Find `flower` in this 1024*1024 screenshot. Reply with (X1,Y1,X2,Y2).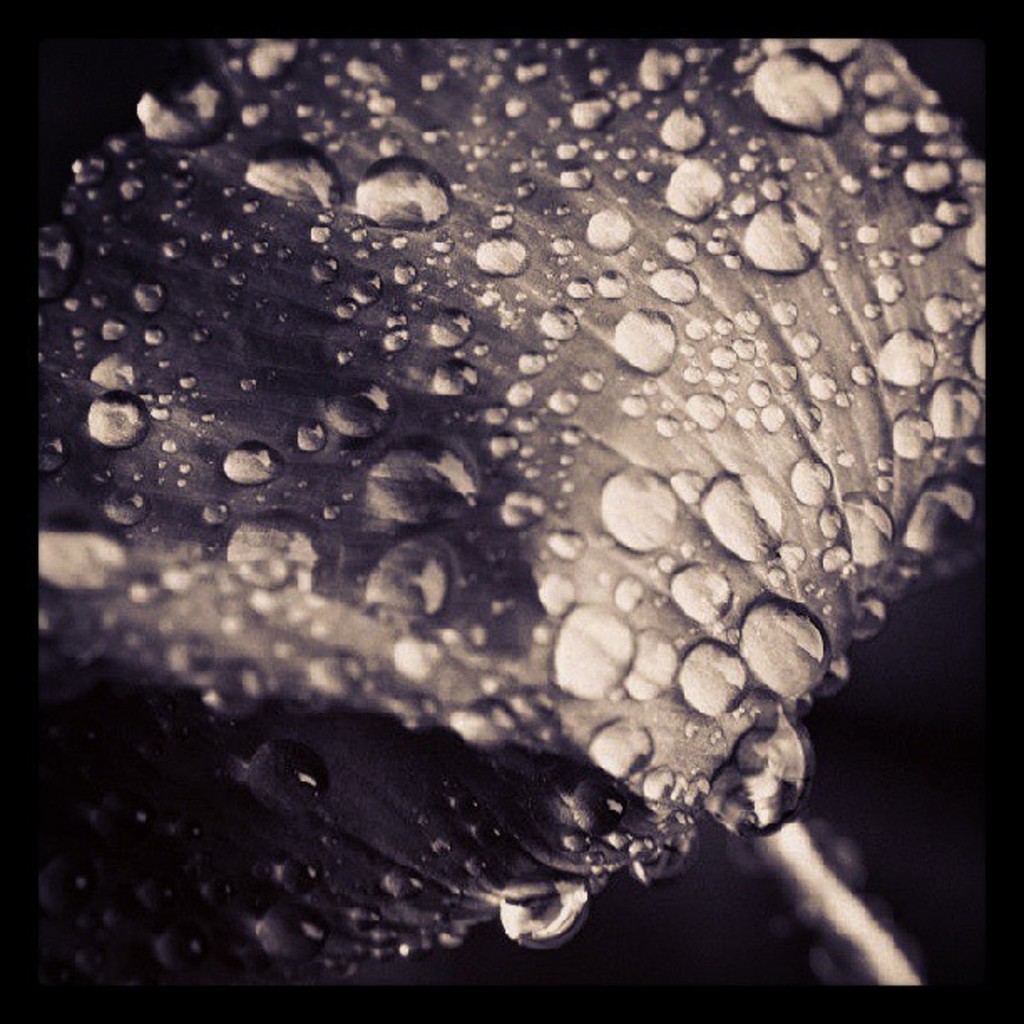
(5,17,1022,1009).
